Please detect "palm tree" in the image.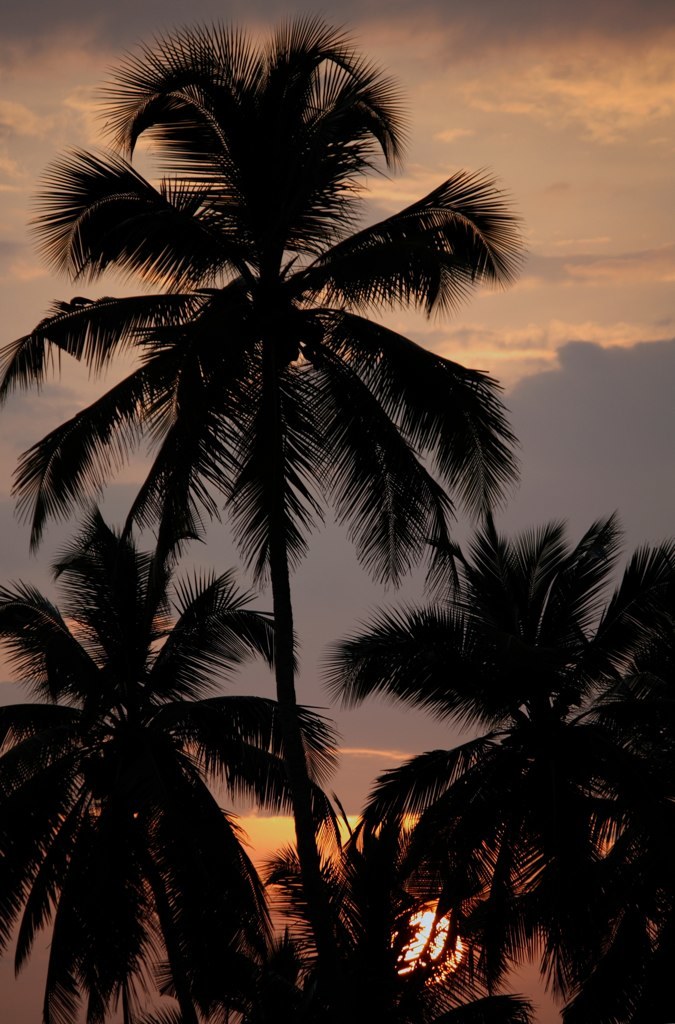
(x1=0, y1=11, x2=525, y2=969).
